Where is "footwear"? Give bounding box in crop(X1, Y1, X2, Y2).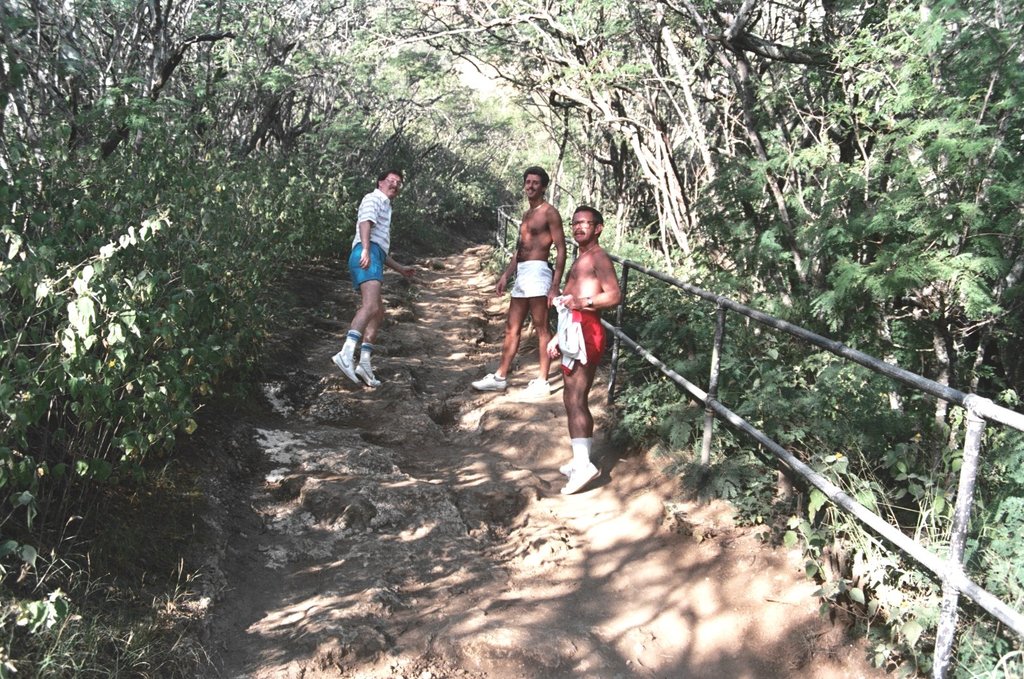
crop(515, 379, 552, 397).
